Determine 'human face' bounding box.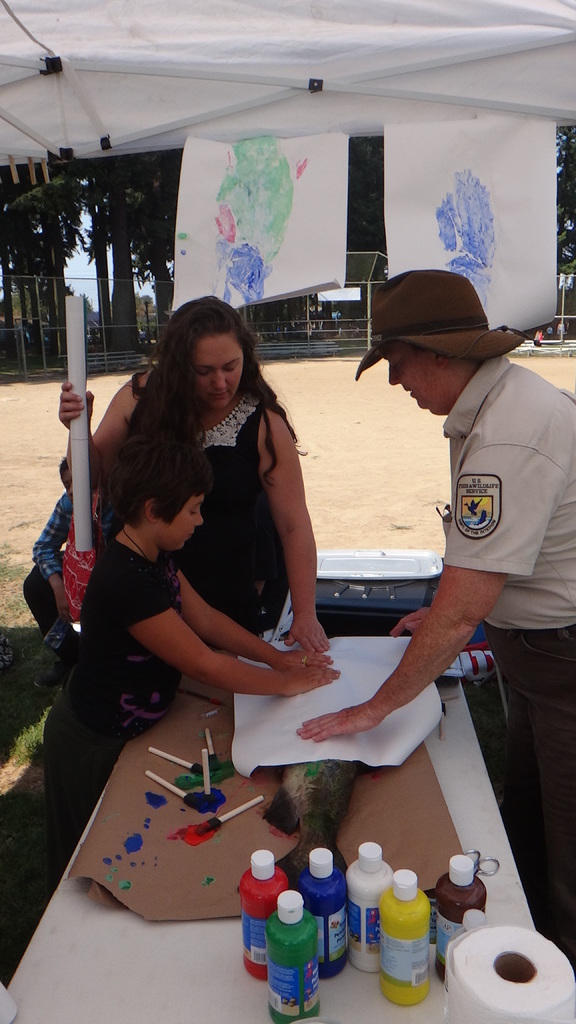
Determined: pyautogui.locateOnScreen(161, 488, 205, 556).
